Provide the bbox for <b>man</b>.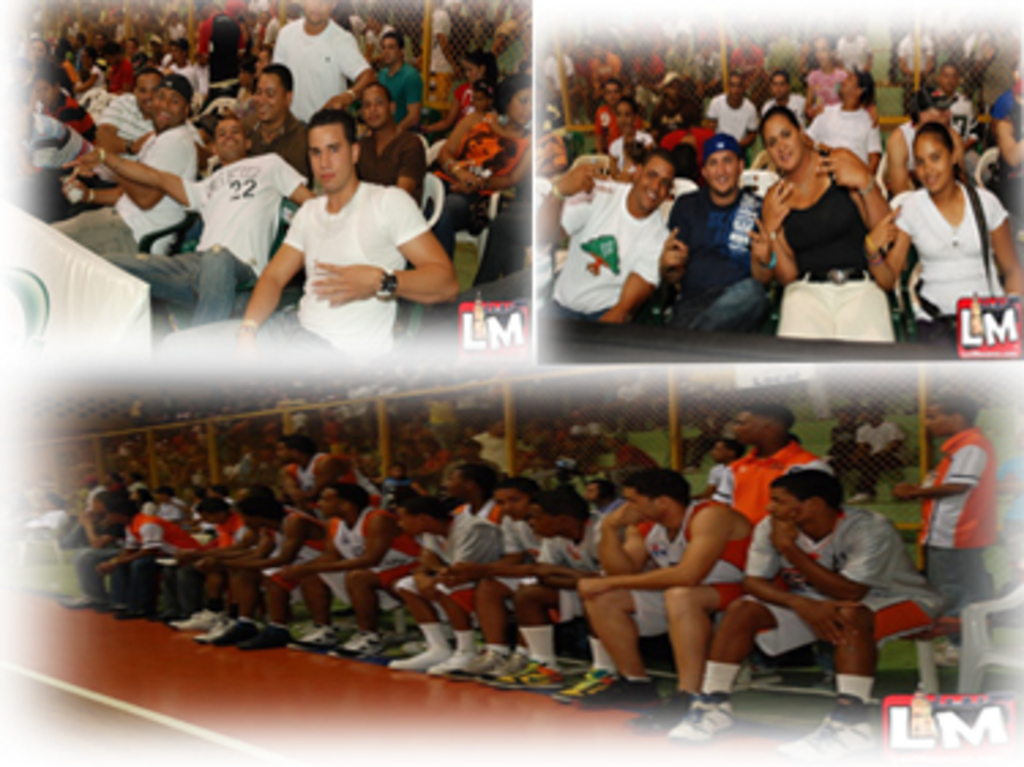
{"x1": 609, "y1": 96, "x2": 658, "y2": 167}.
